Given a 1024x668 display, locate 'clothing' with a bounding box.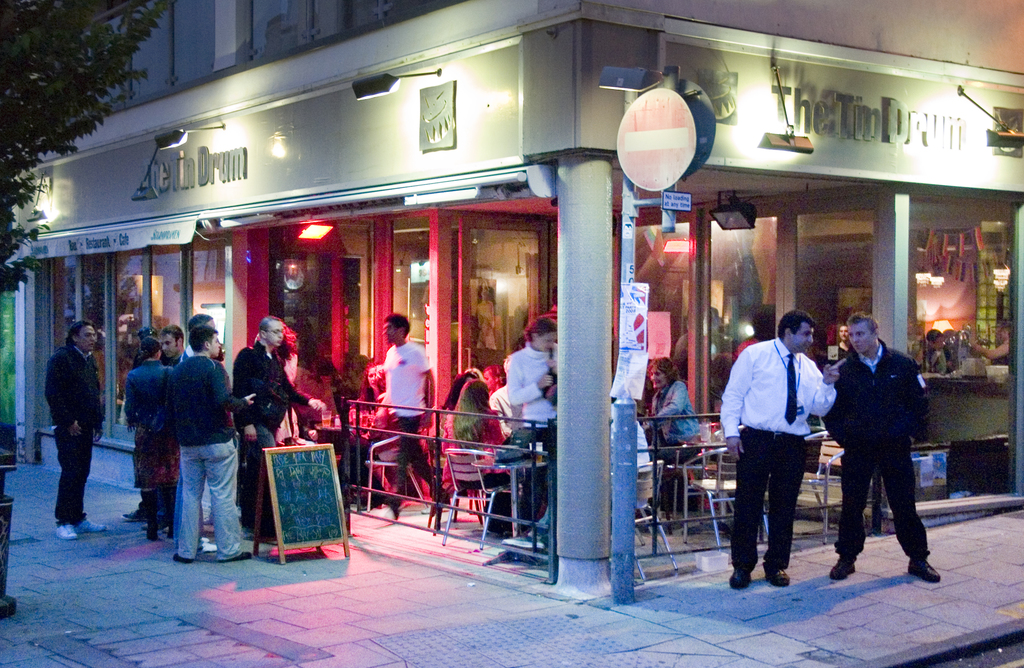
Located: 741/304/851/585.
